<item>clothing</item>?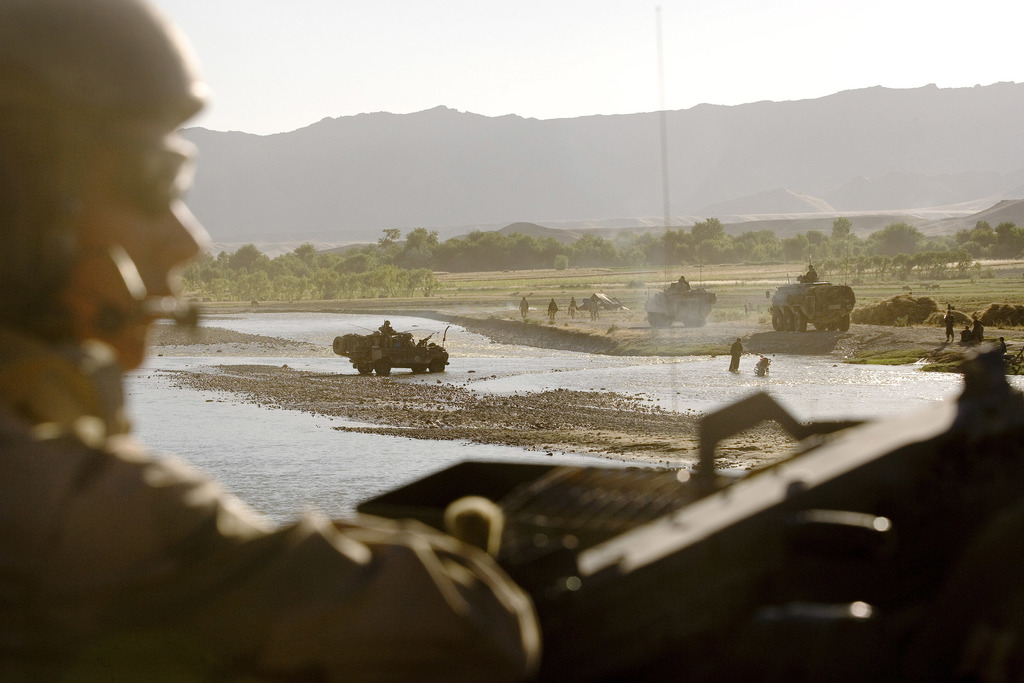
(x1=996, y1=343, x2=1007, y2=356)
